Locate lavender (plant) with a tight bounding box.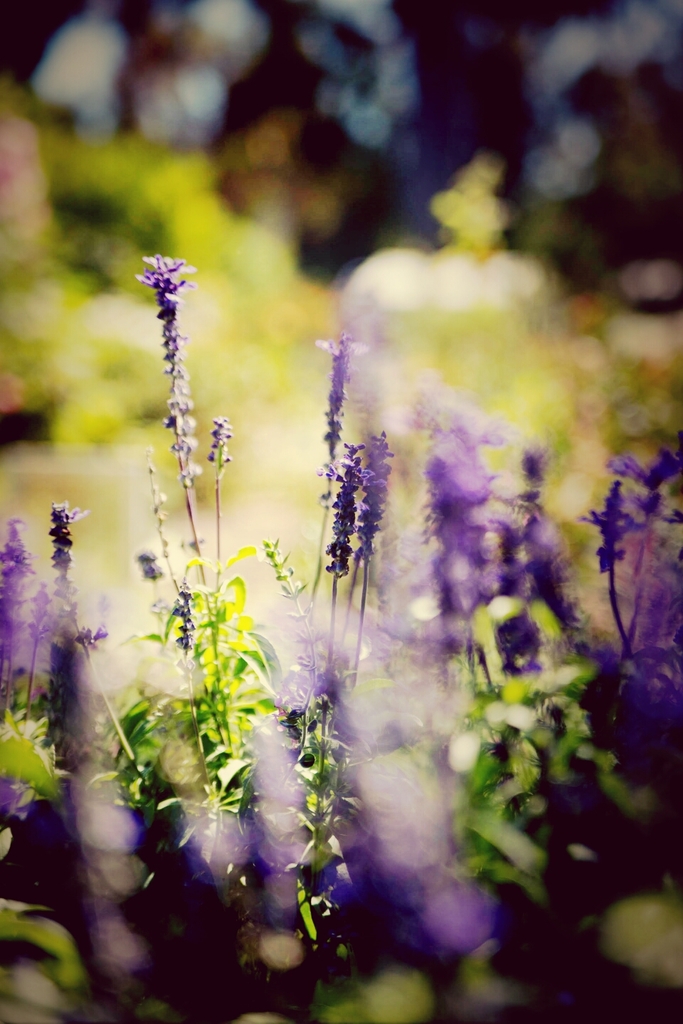
(328, 440, 361, 587).
